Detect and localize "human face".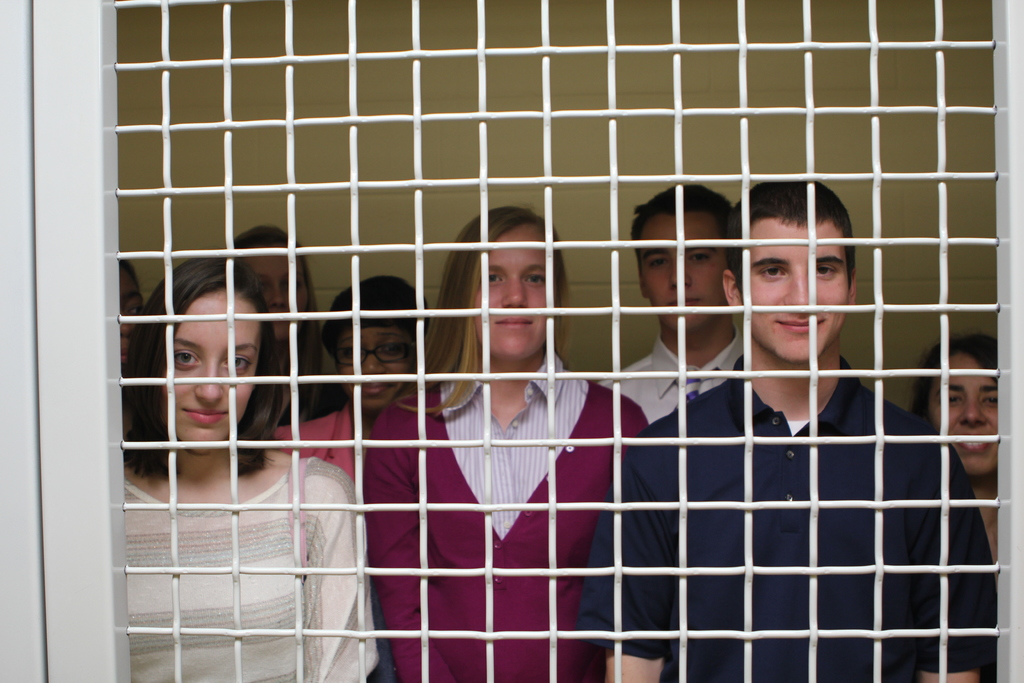
Localized at (249, 244, 303, 339).
